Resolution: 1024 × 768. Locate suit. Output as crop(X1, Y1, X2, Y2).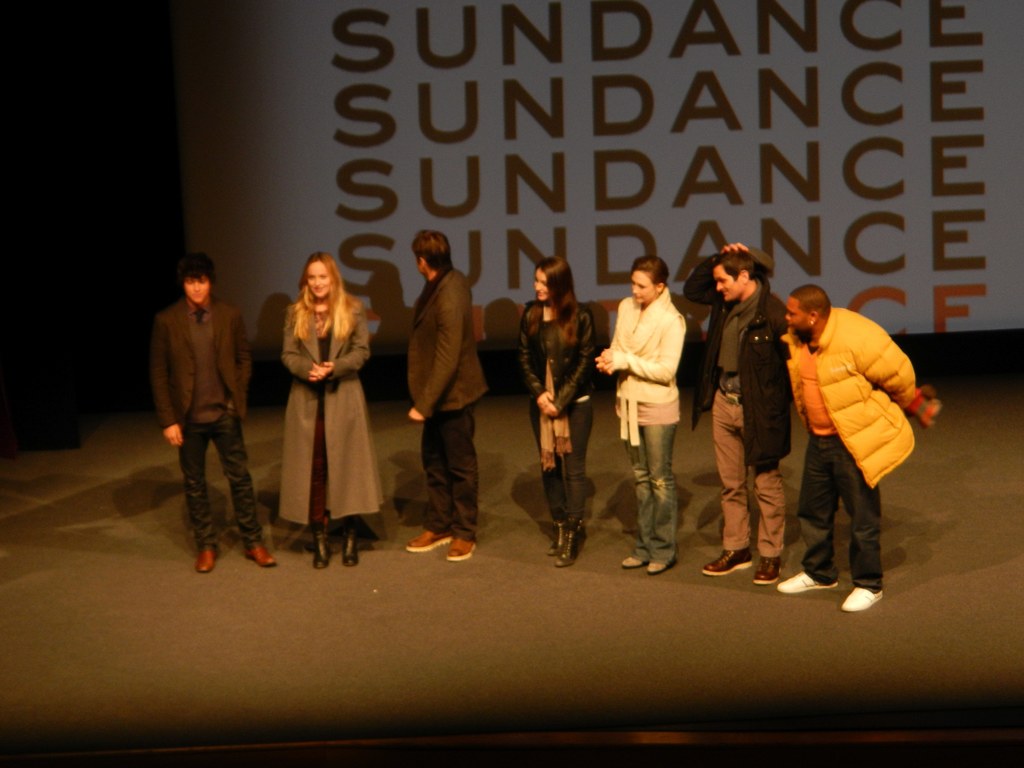
crop(138, 278, 252, 550).
